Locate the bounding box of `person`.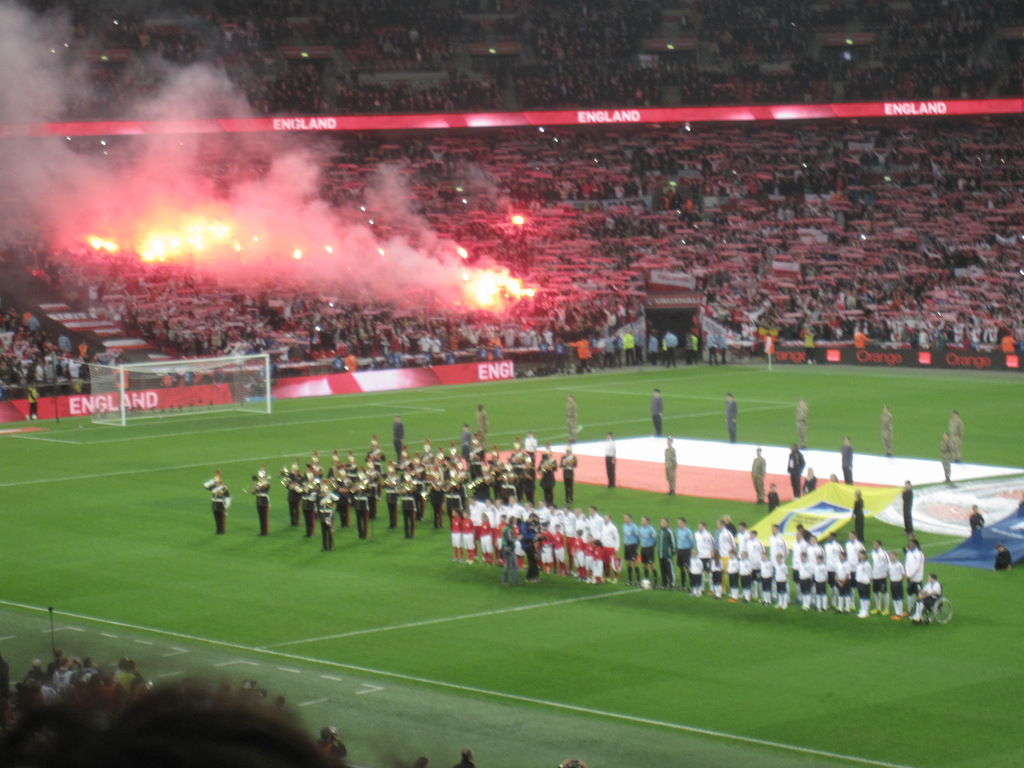
Bounding box: 850,489,866,529.
